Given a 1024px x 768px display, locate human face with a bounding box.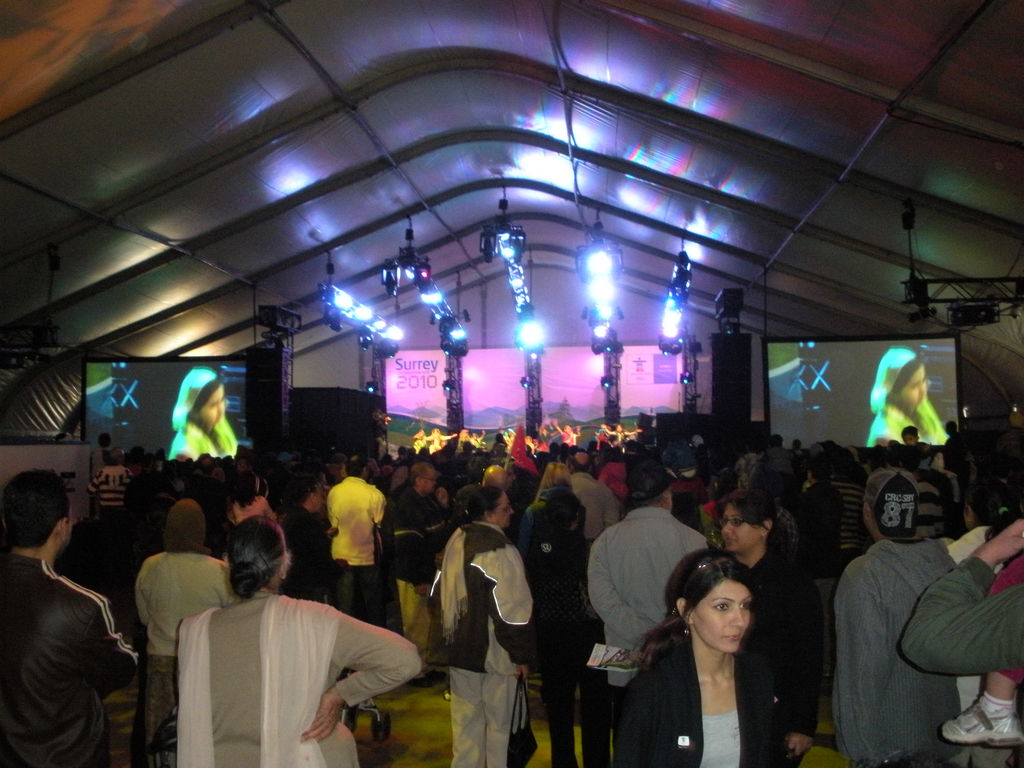
Located: x1=721, y1=502, x2=755, y2=554.
